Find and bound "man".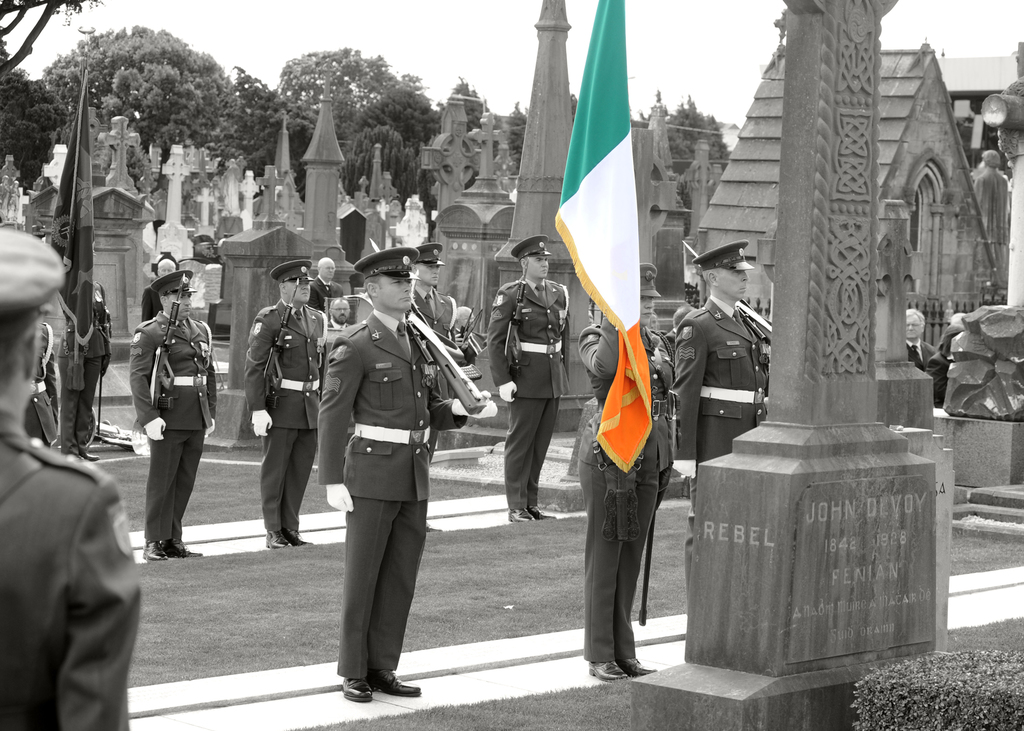
Bound: rect(900, 301, 950, 407).
